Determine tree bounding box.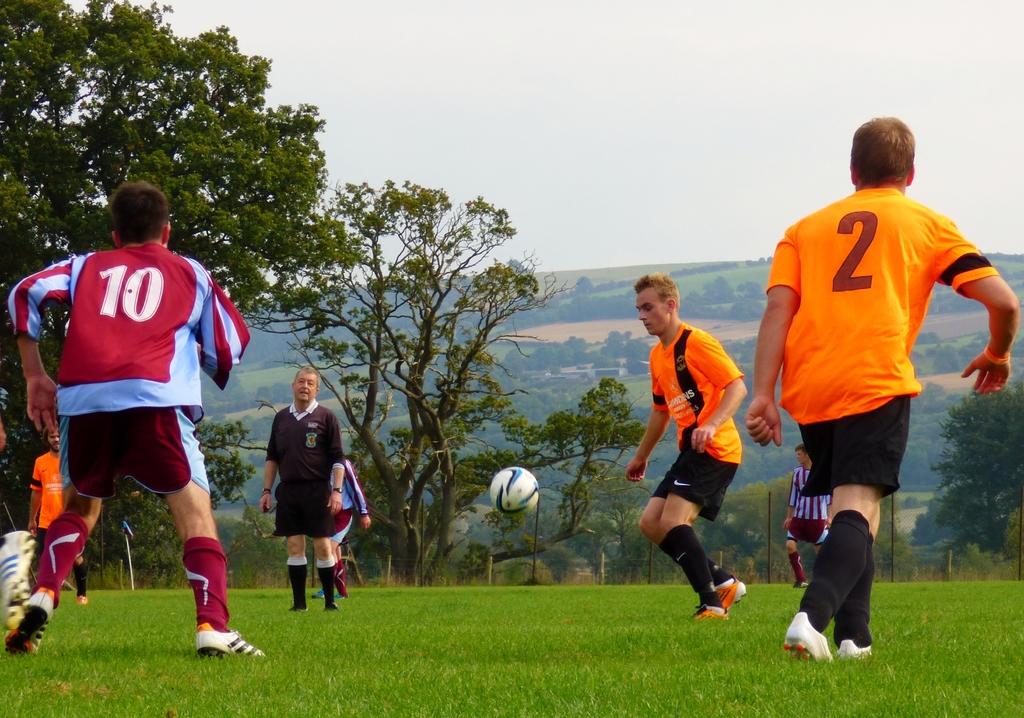
Determined: (x1=602, y1=329, x2=649, y2=382).
